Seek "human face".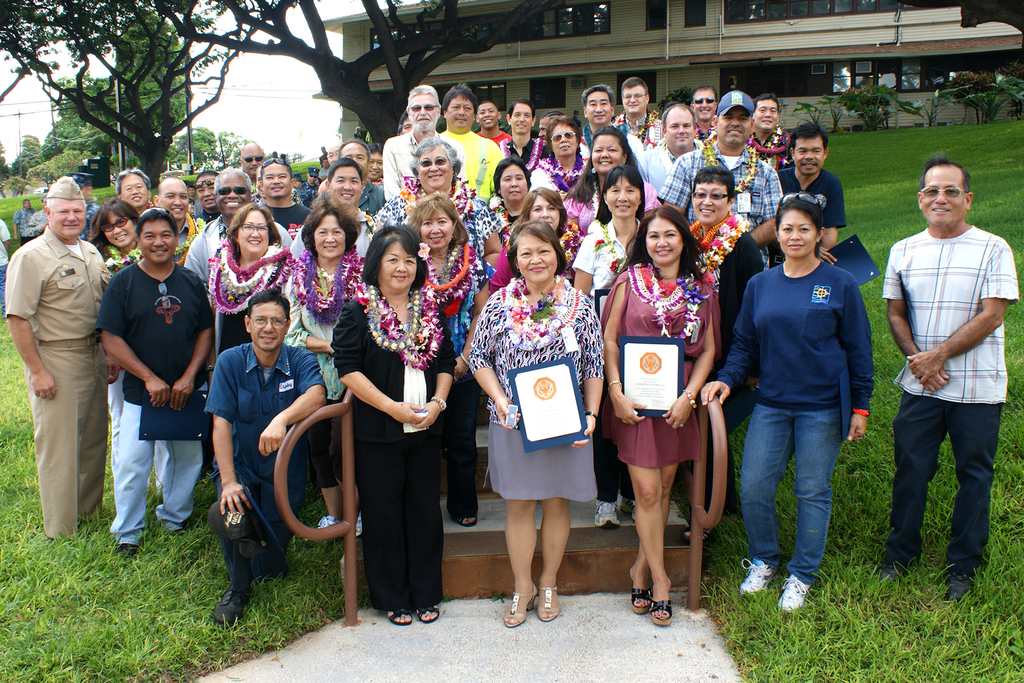
x1=515 y1=233 x2=556 y2=286.
